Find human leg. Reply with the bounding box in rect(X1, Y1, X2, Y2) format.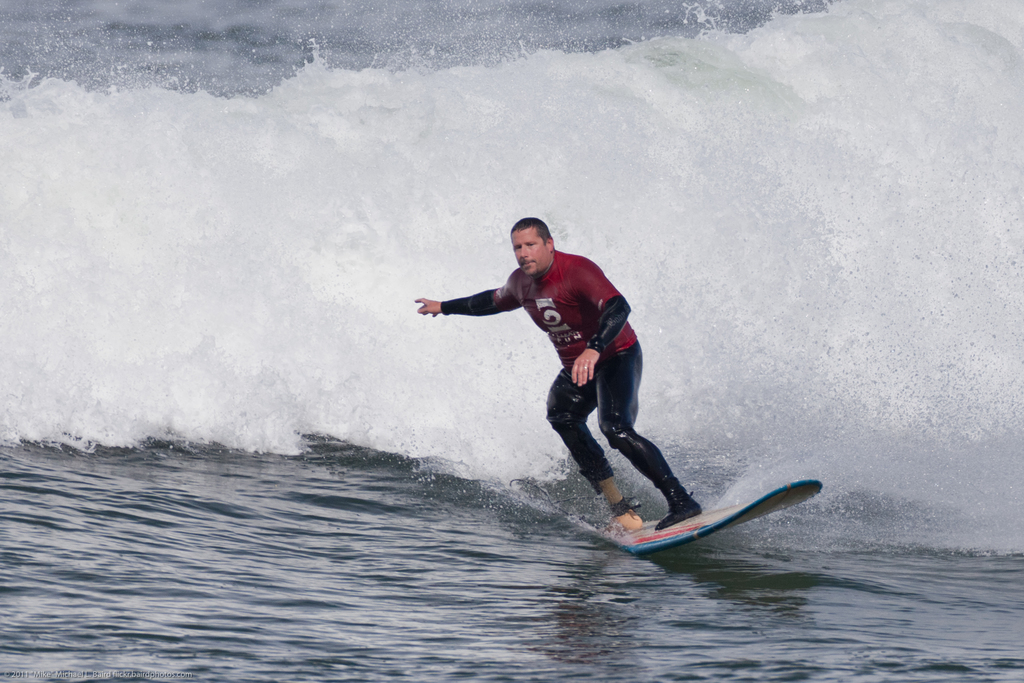
rect(592, 343, 705, 529).
